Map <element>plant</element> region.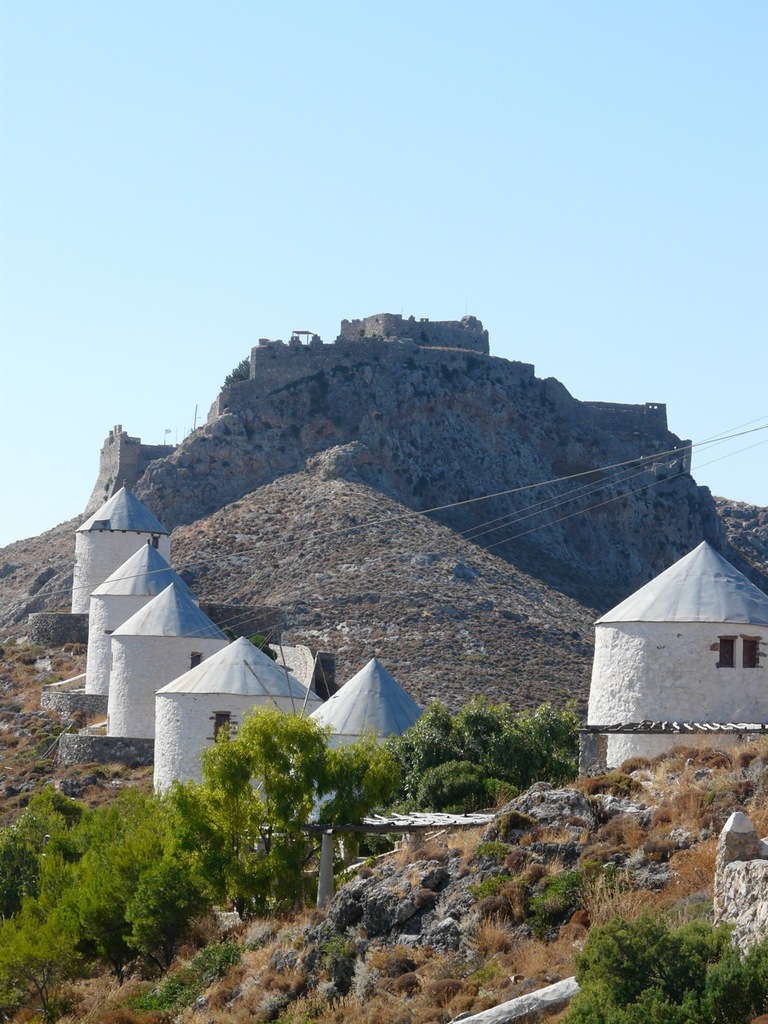
Mapped to l=399, t=759, r=506, b=828.
